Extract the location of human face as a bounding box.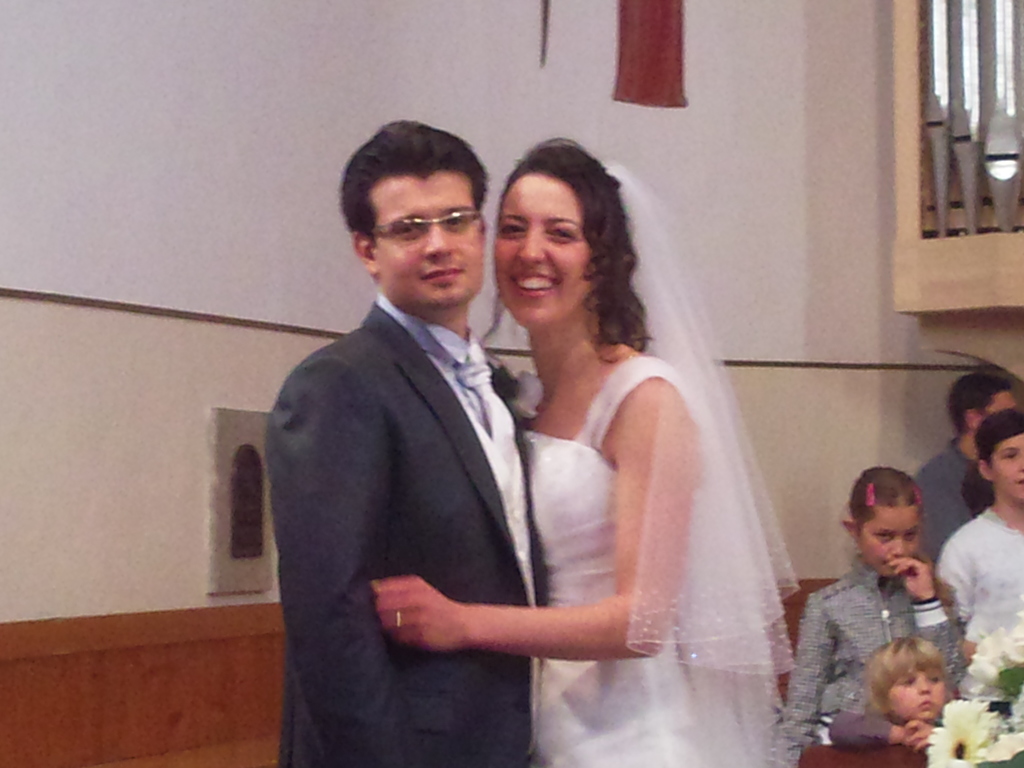
crop(493, 172, 588, 326).
